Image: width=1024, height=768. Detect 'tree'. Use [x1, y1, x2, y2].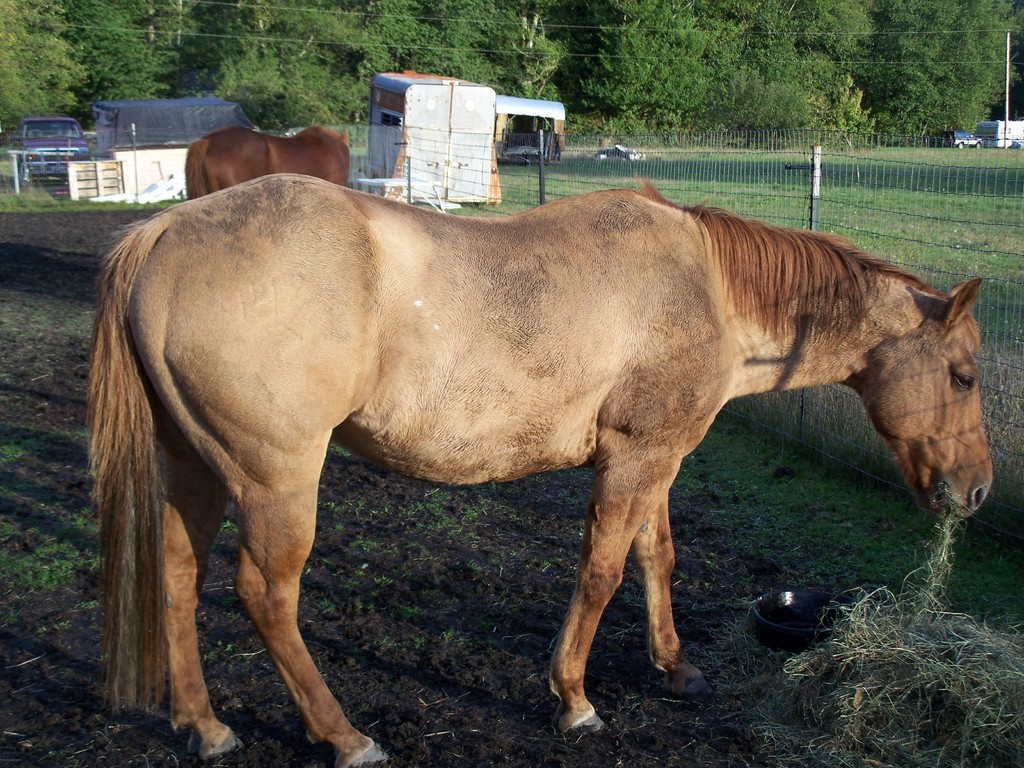
[740, 0, 807, 129].
